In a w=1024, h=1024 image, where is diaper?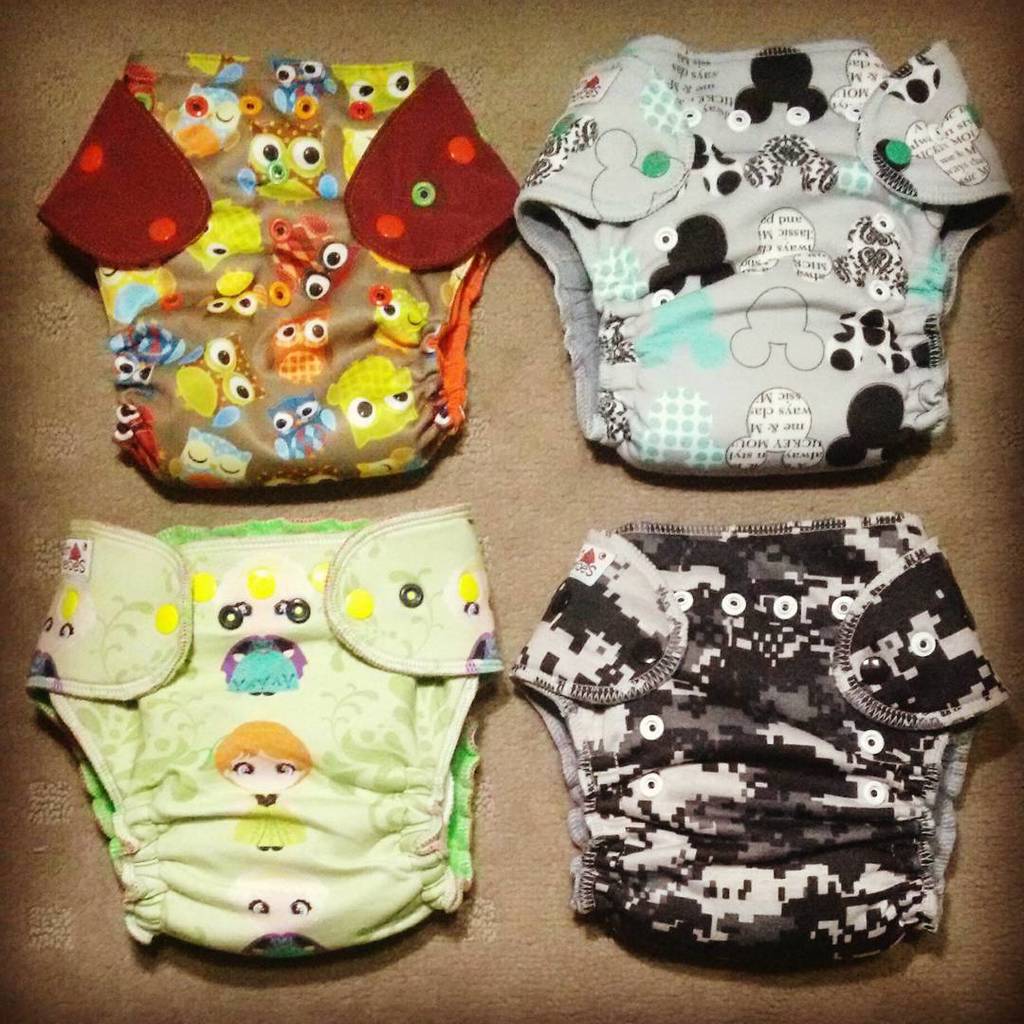
left=20, top=499, right=504, bottom=969.
